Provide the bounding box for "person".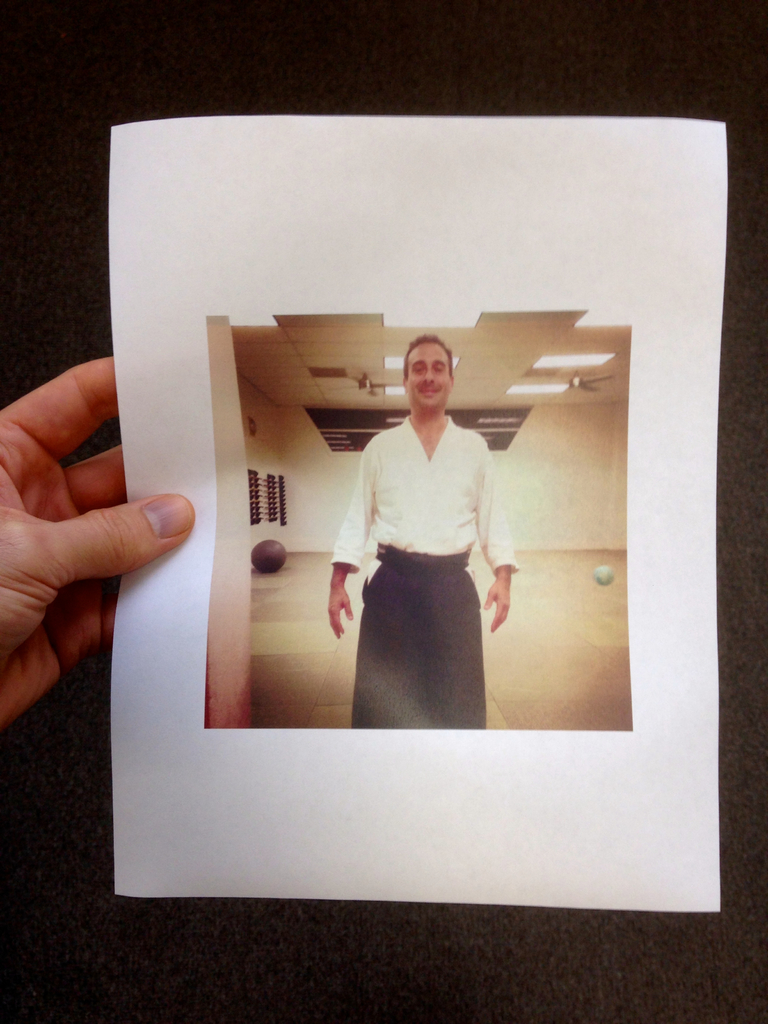
{"x1": 0, "y1": 355, "x2": 198, "y2": 738}.
